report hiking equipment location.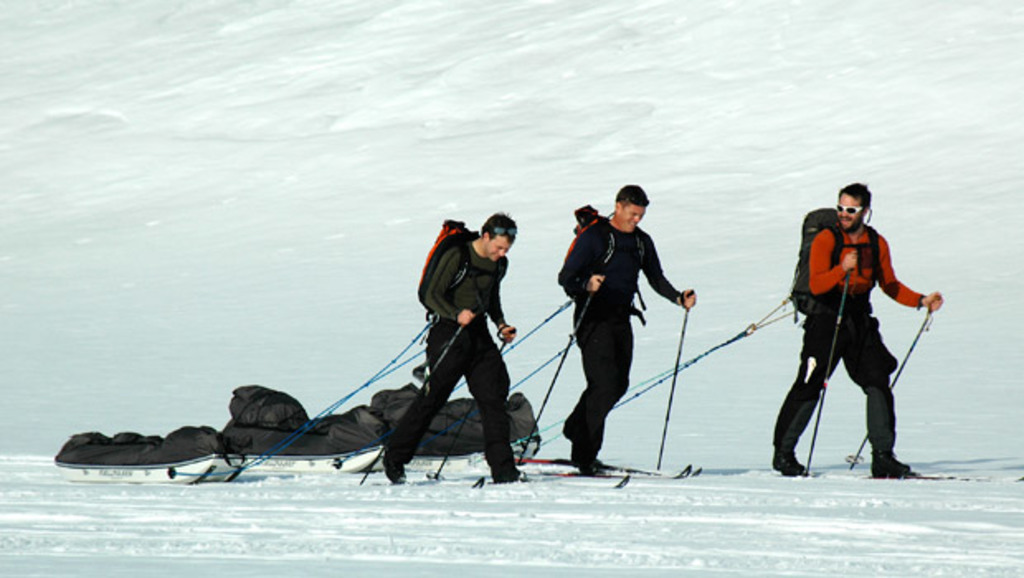
Report: {"x1": 558, "y1": 203, "x2": 649, "y2": 261}.
